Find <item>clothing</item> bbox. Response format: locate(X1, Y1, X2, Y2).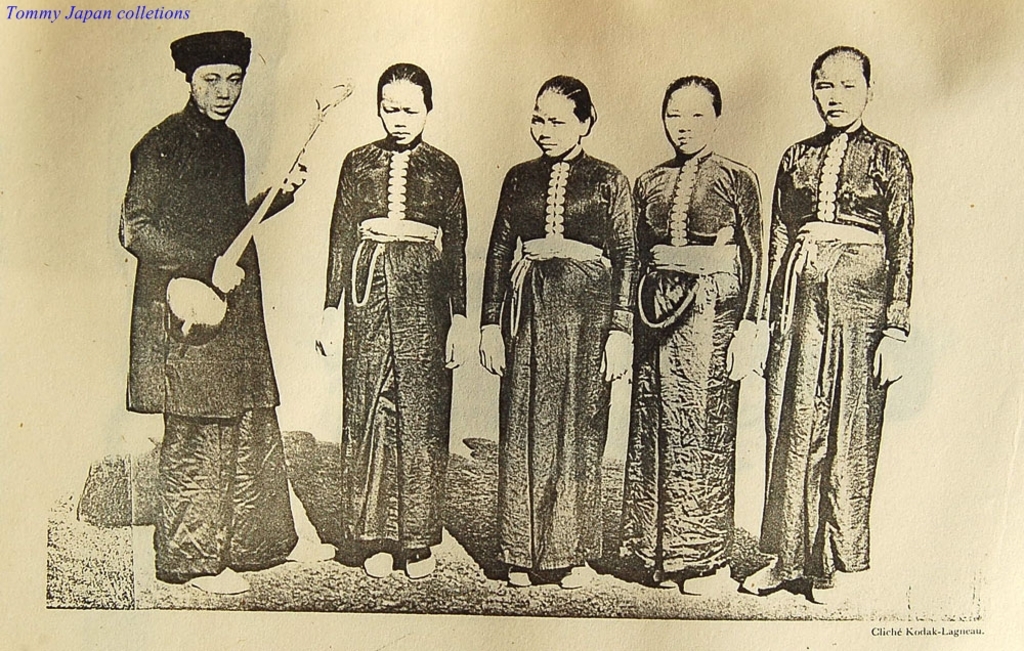
locate(114, 112, 268, 423).
